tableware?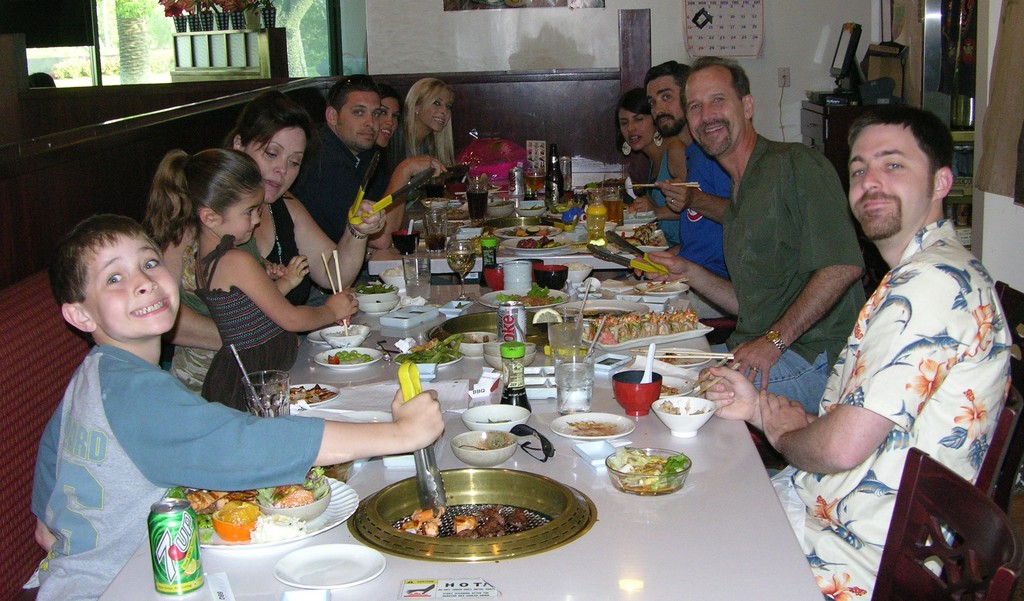
bbox(444, 240, 476, 302)
